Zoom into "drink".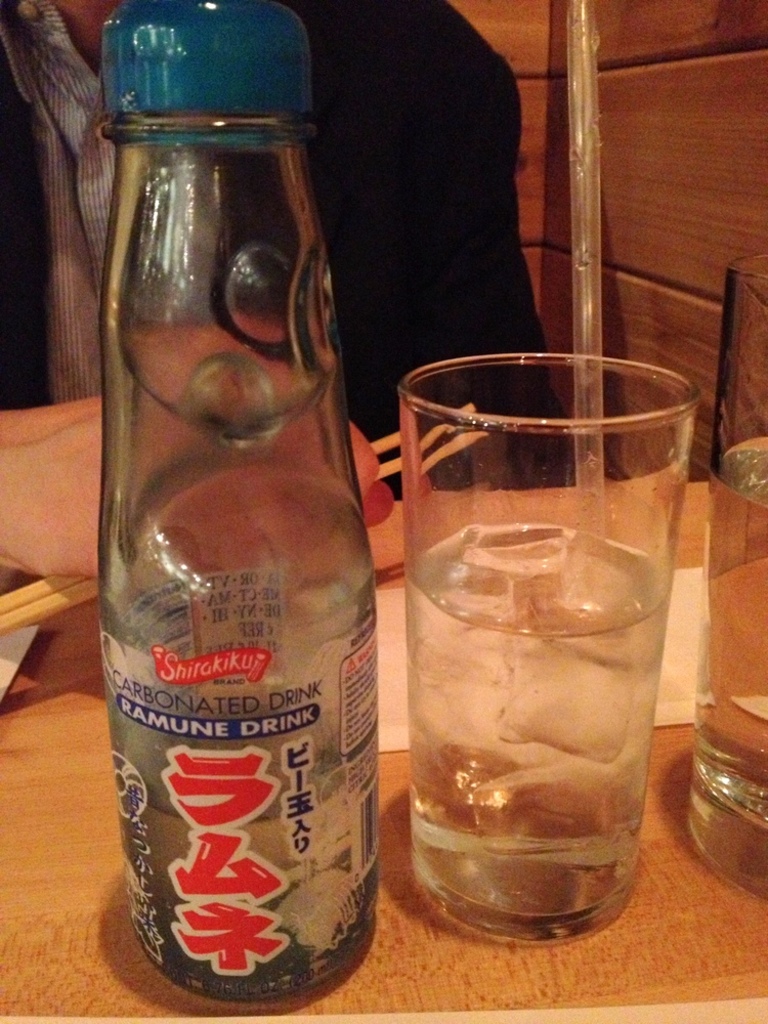
Zoom target: pyautogui.locateOnScreen(385, 433, 677, 944).
